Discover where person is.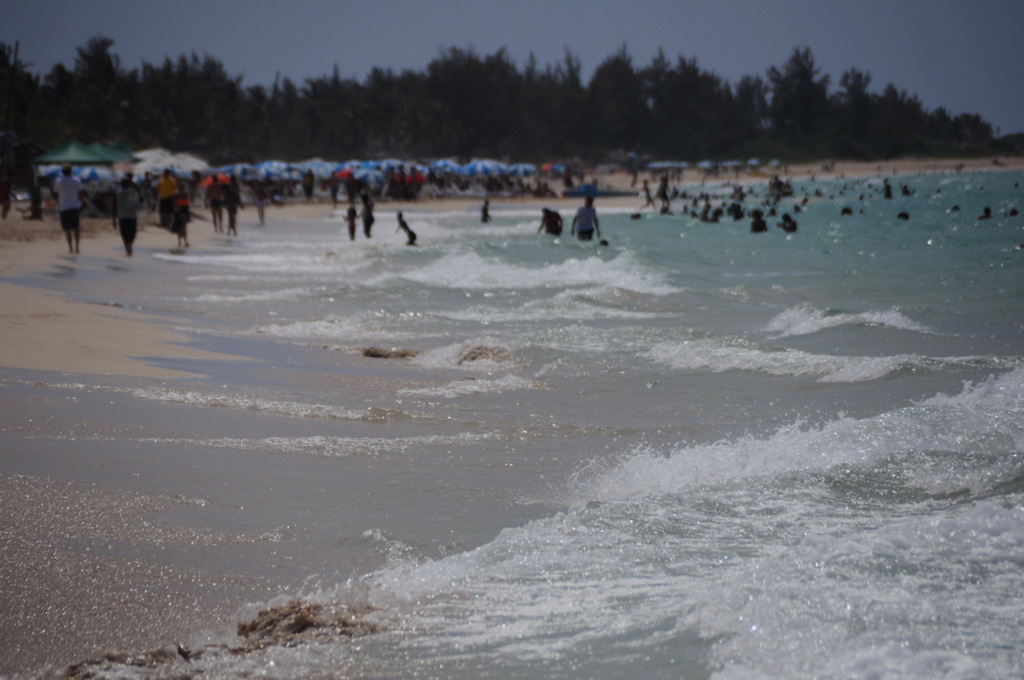
Discovered at locate(114, 178, 138, 255).
